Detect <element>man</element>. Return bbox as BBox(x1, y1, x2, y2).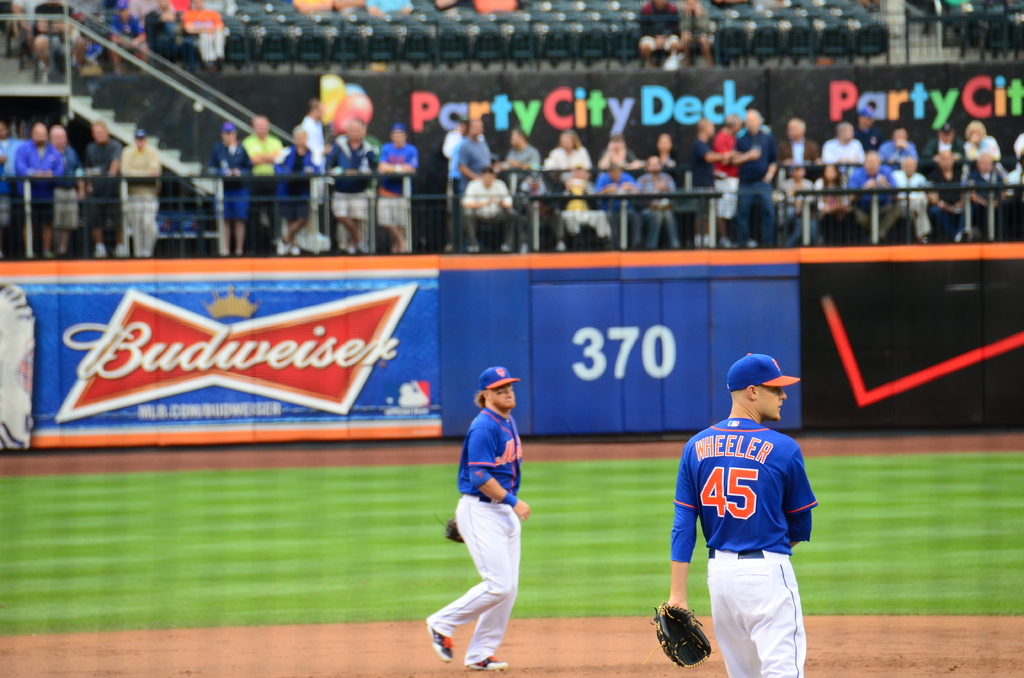
BBox(184, 0, 228, 69).
